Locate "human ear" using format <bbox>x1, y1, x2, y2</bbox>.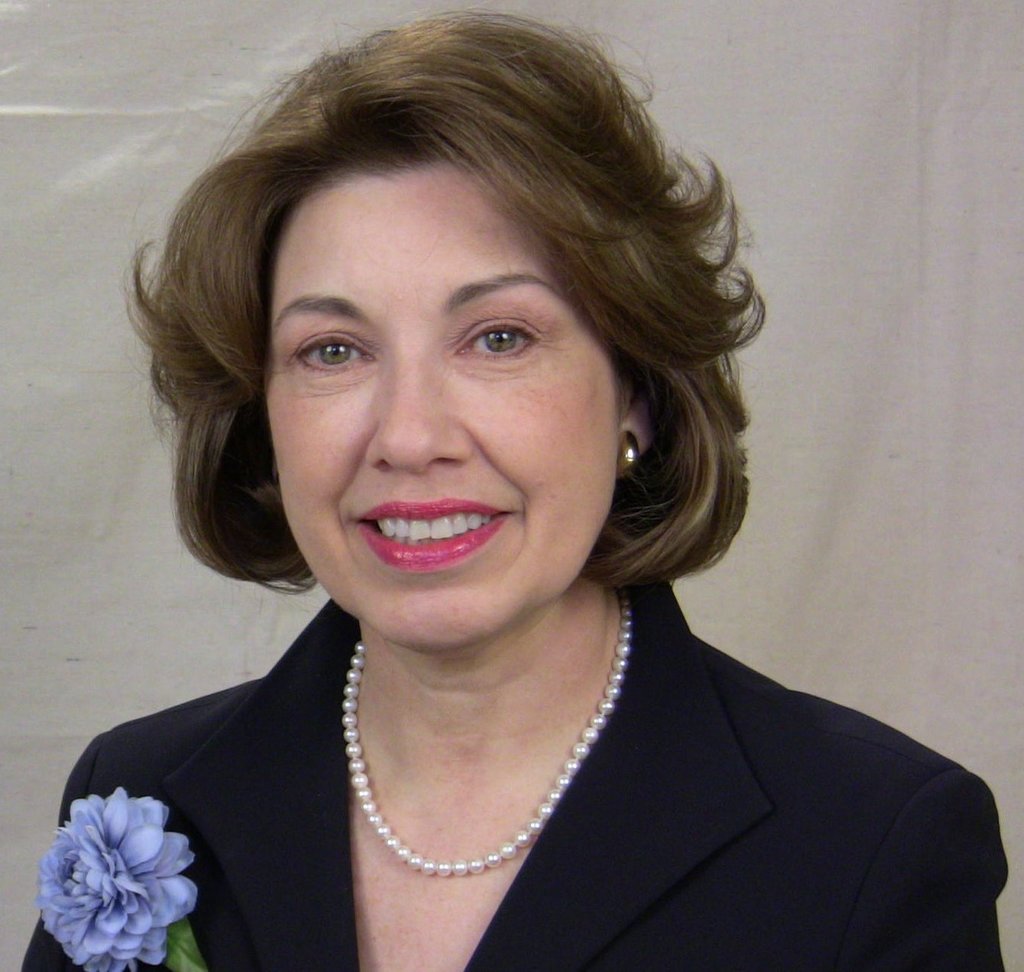
<bbox>605, 388, 658, 460</bbox>.
